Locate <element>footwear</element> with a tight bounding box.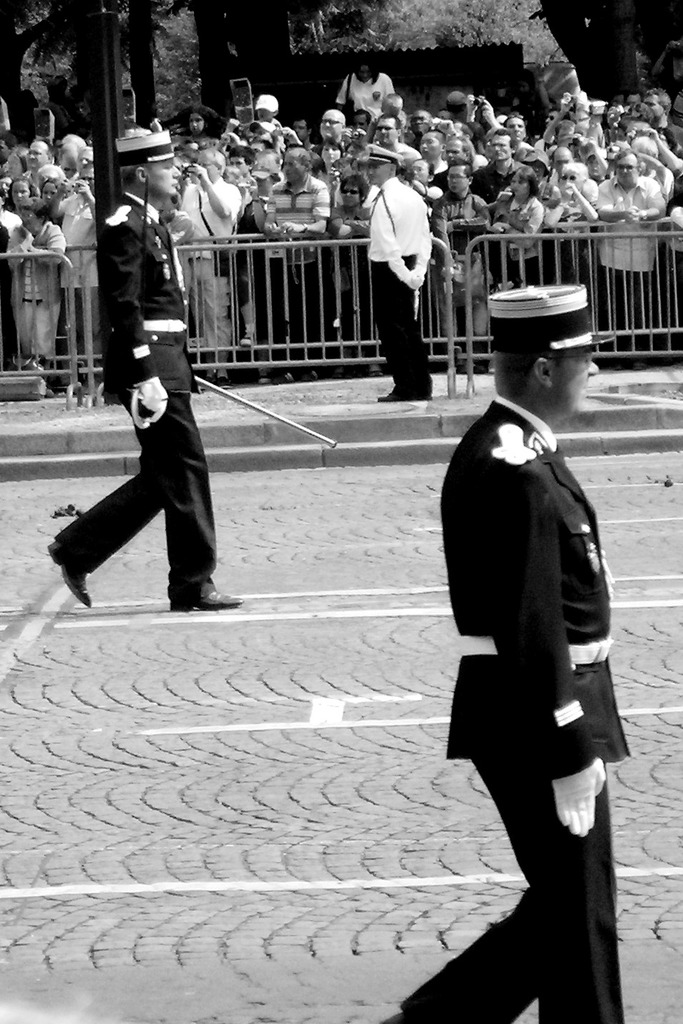
[44,537,92,610].
